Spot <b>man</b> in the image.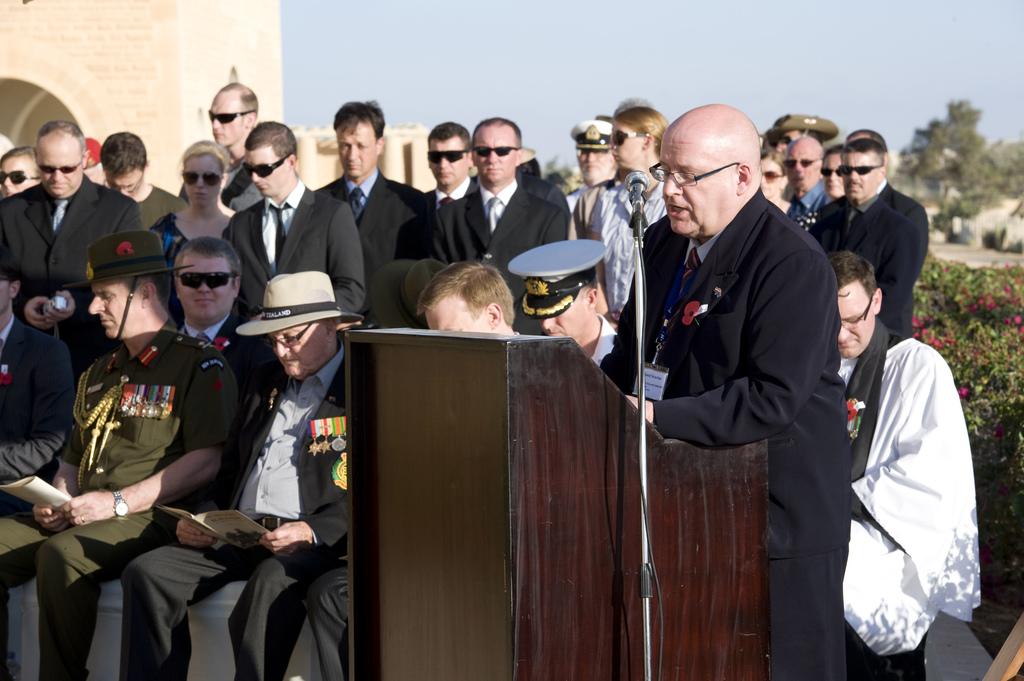
<b>man</b> found at 779, 135, 829, 227.
